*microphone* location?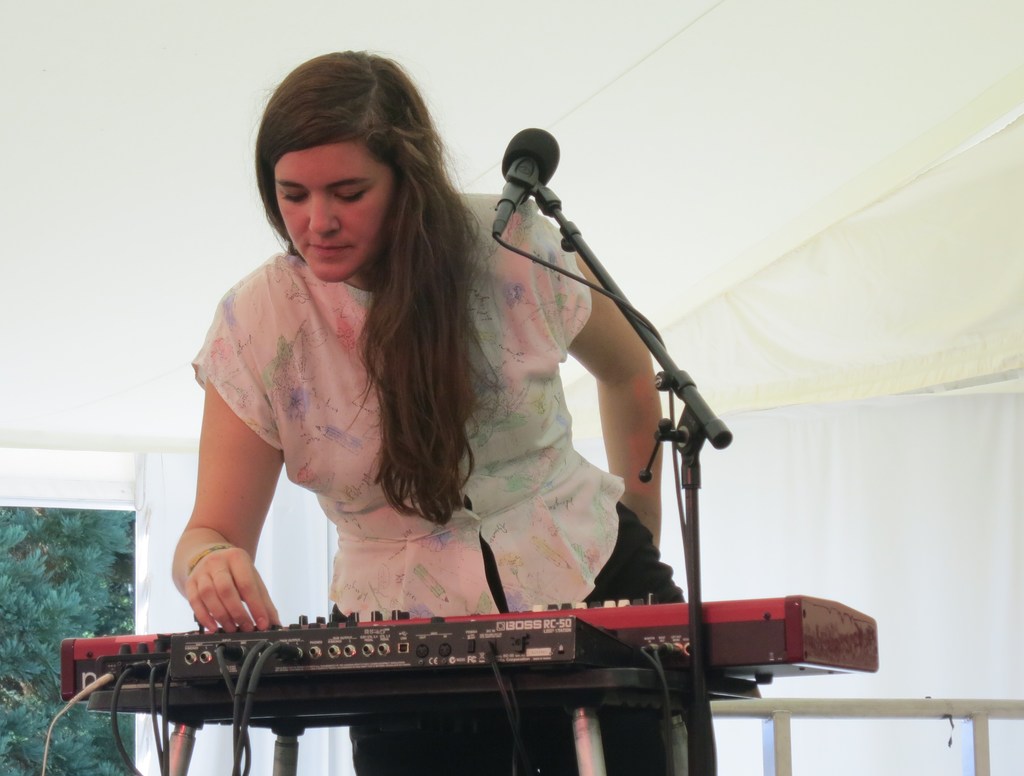
pyautogui.locateOnScreen(495, 129, 573, 224)
